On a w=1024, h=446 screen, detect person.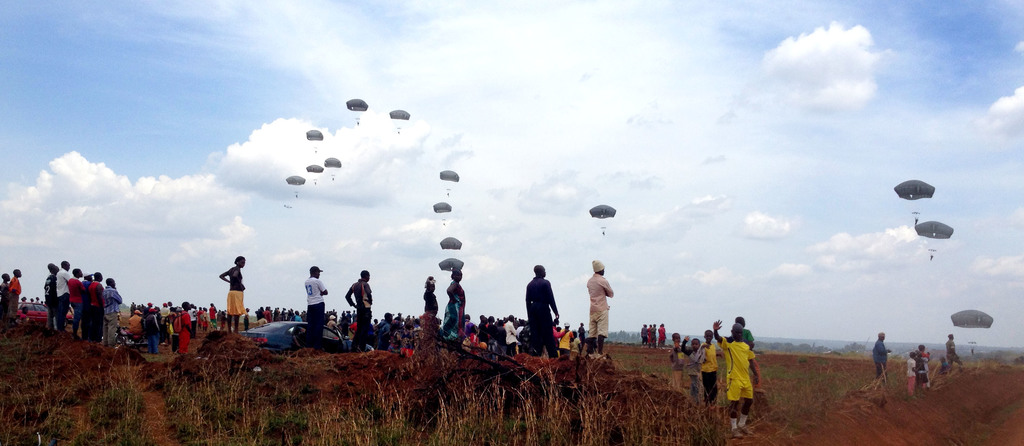
l=339, t=268, r=372, b=356.
